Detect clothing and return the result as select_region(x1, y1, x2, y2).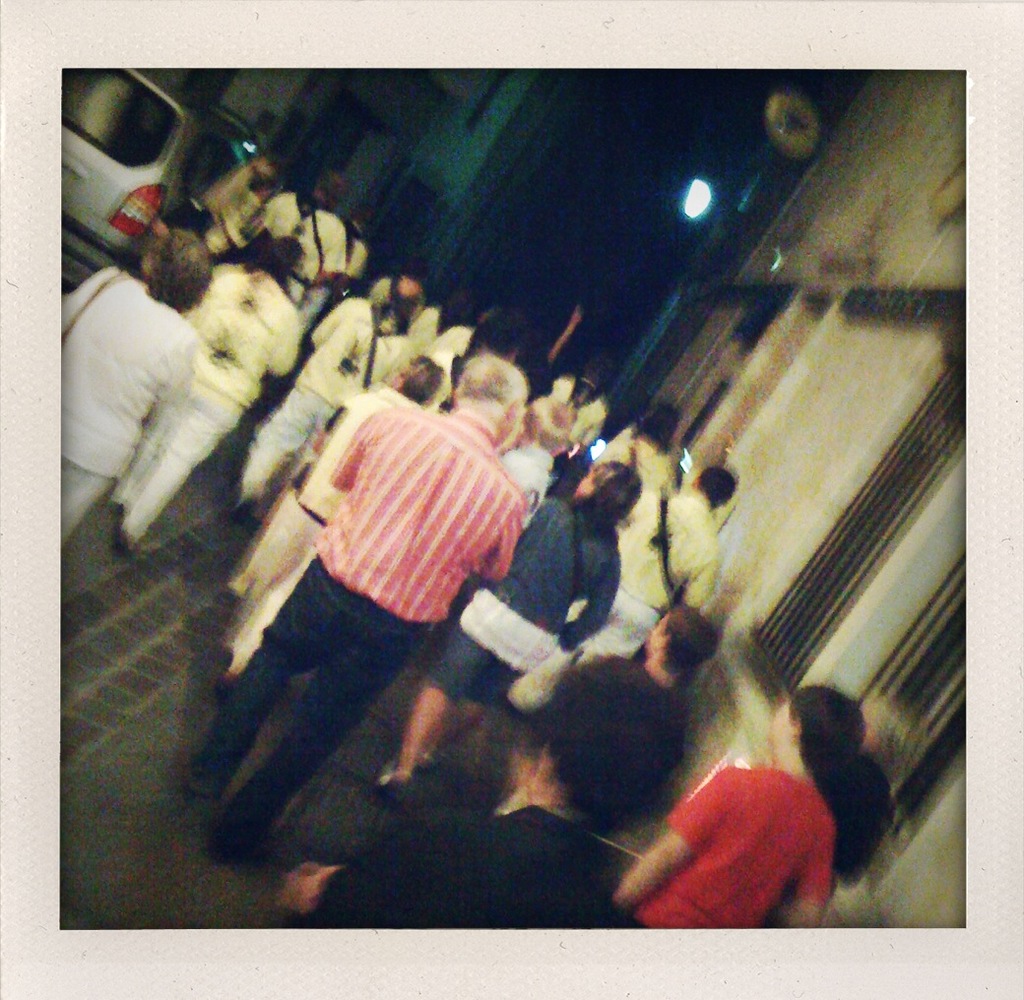
select_region(644, 735, 849, 918).
